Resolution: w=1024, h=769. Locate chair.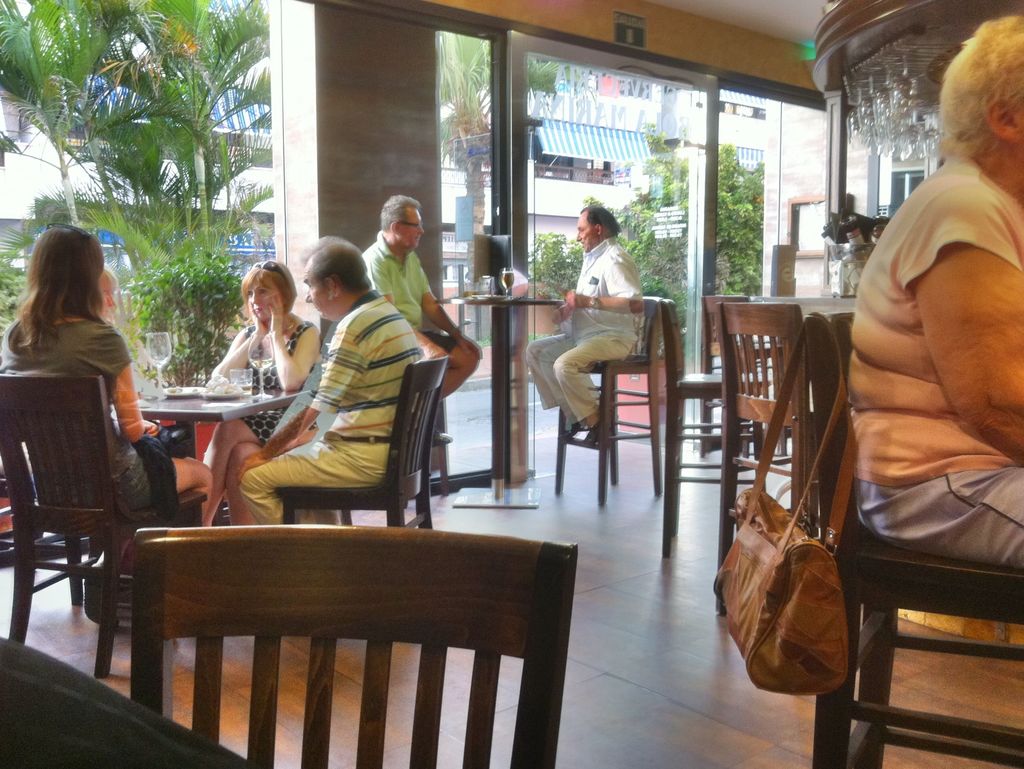
x1=127 y1=528 x2=578 y2=768.
